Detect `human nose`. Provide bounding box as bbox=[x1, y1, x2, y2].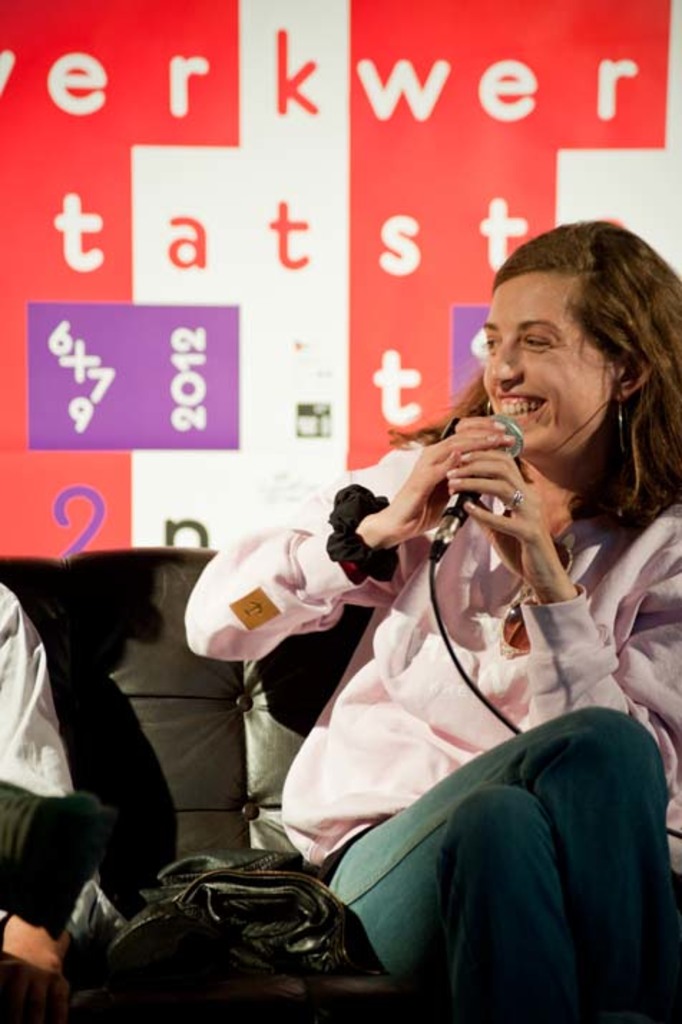
bbox=[487, 335, 520, 385].
